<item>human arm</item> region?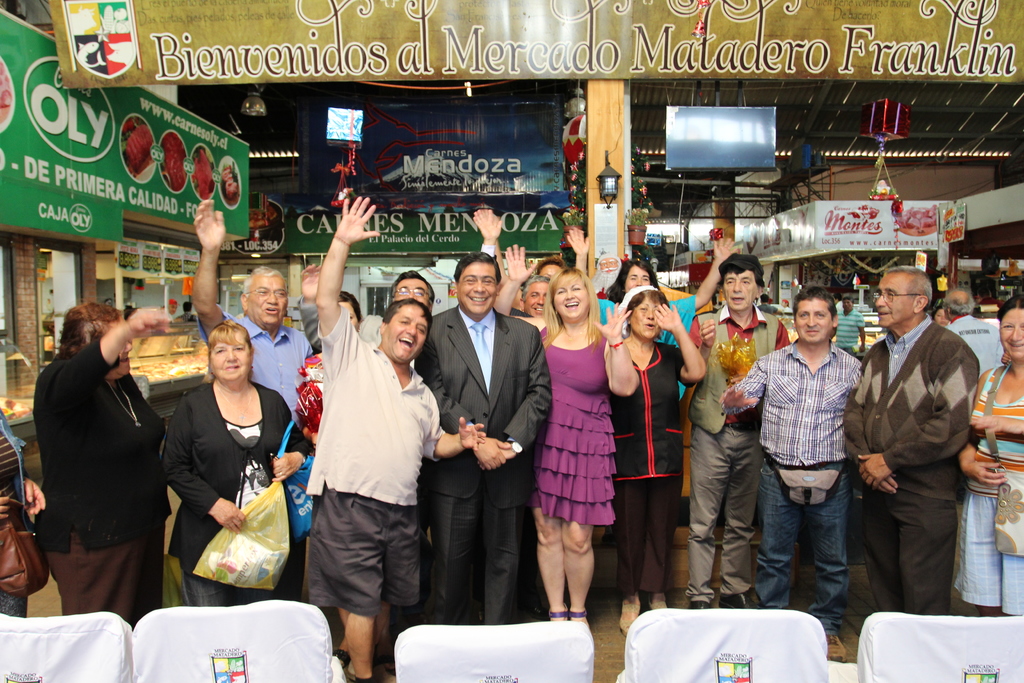
[left=838, top=354, right=902, bottom=494]
